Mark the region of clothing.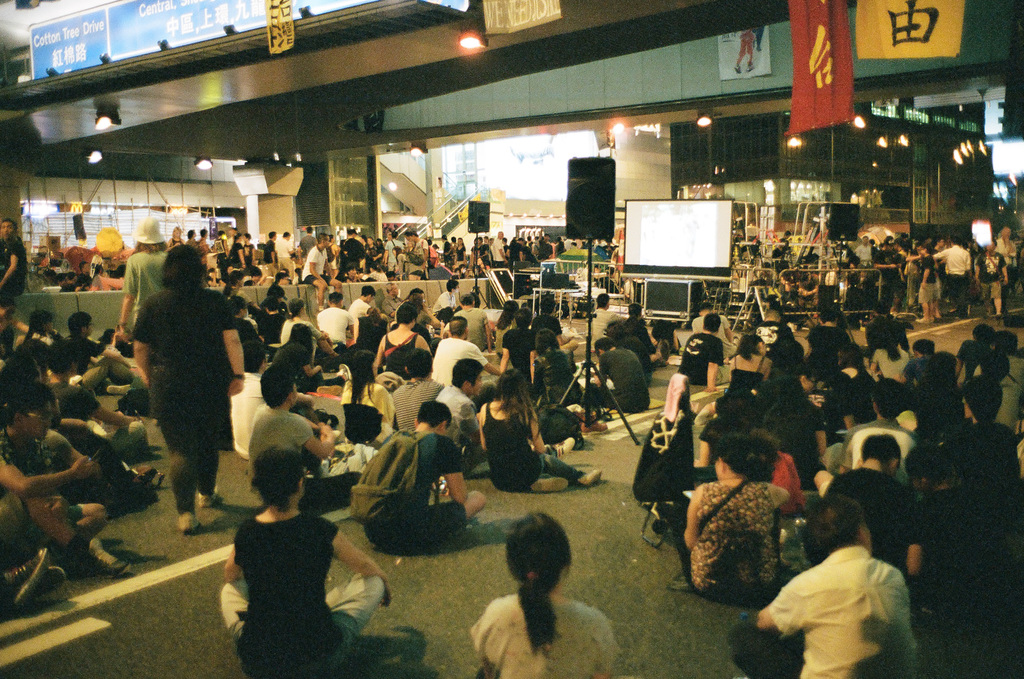
Region: box=[214, 490, 360, 661].
